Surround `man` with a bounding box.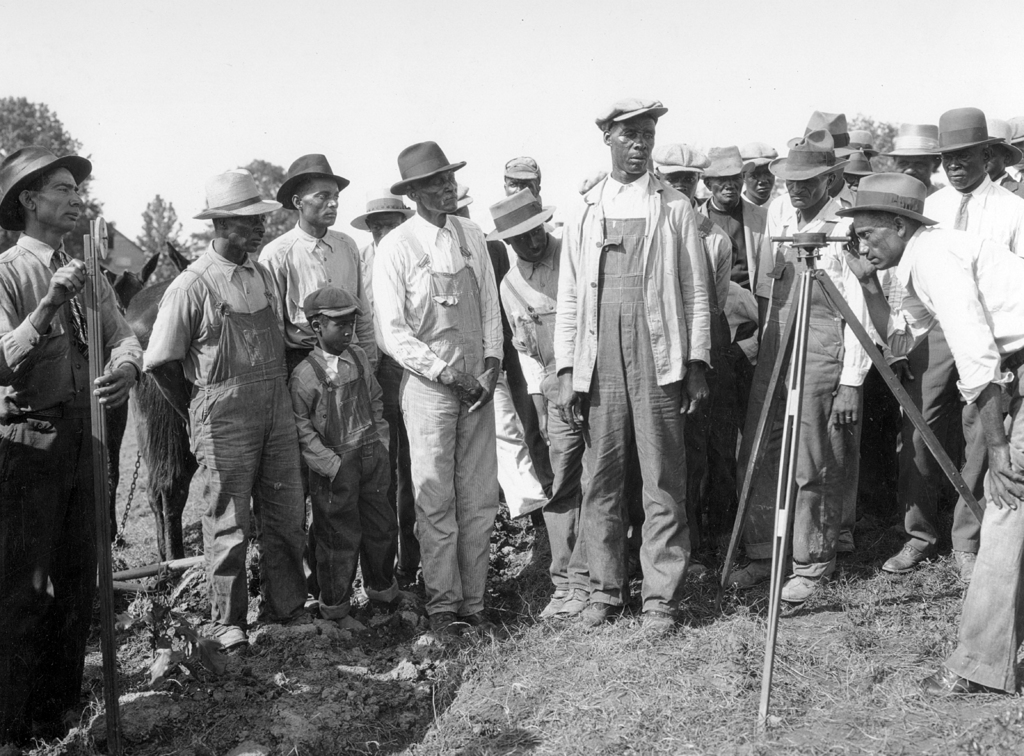
555,92,712,643.
